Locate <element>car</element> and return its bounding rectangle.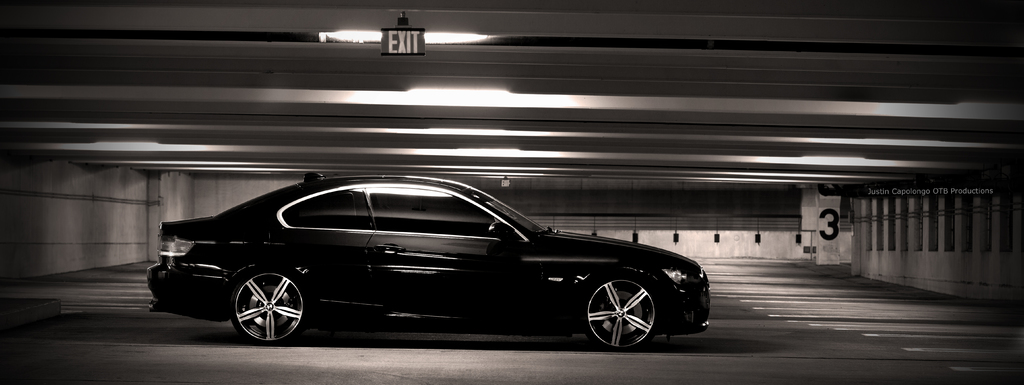
[151, 174, 748, 348].
